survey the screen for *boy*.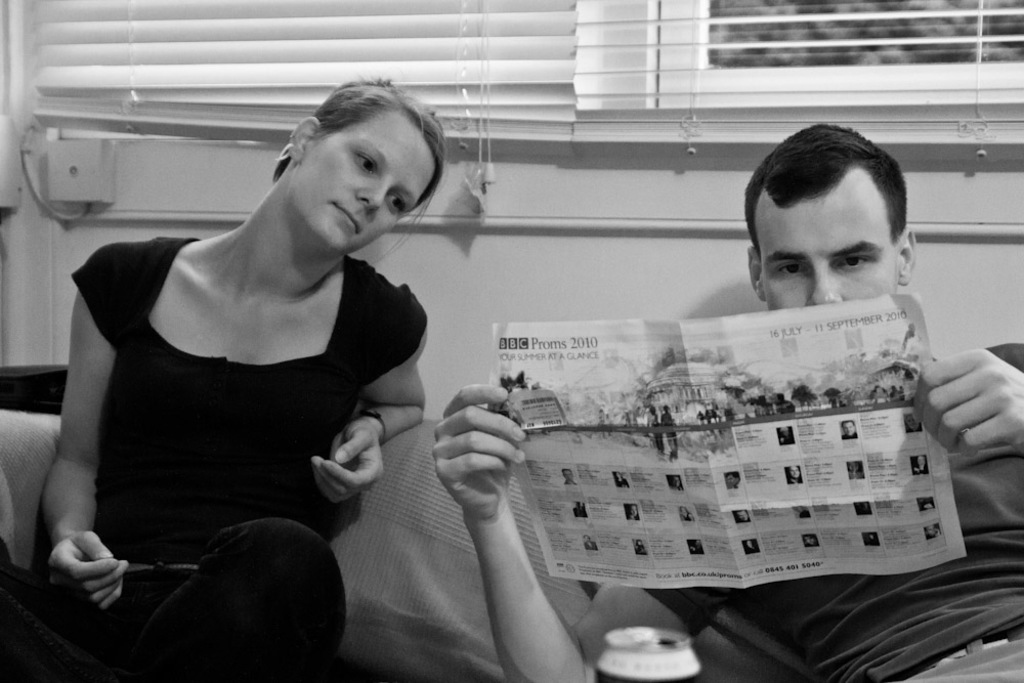
Survey found: l=429, t=118, r=1022, b=682.
